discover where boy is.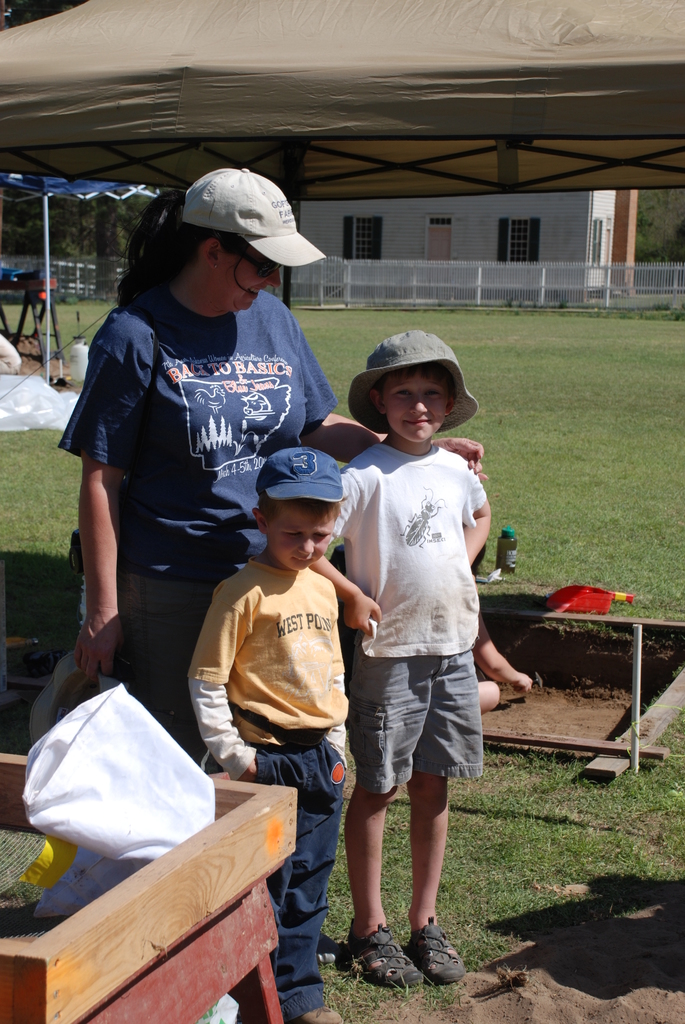
Discovered at 315,340,517,968.
